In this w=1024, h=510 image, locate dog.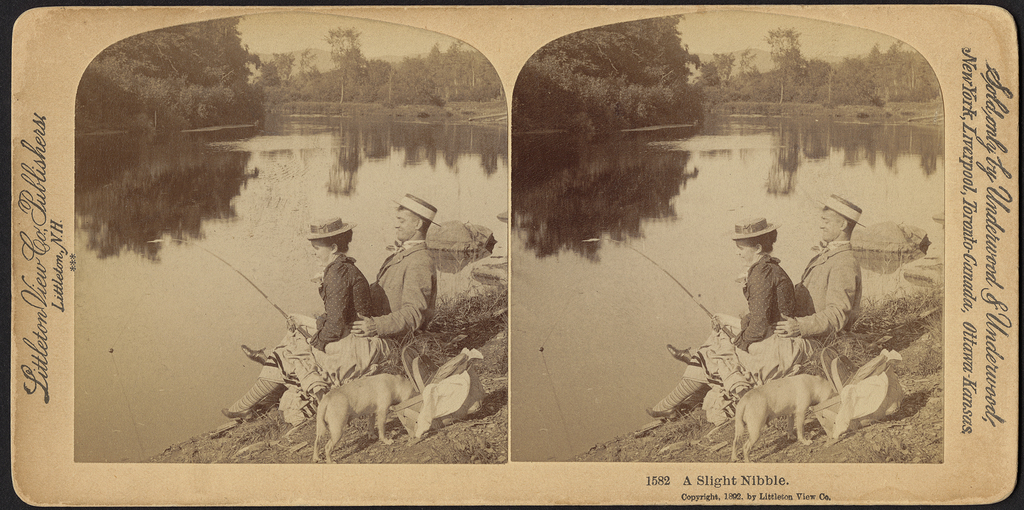
Bounding box: [left=729, top=372, right=833, bottom=459].
